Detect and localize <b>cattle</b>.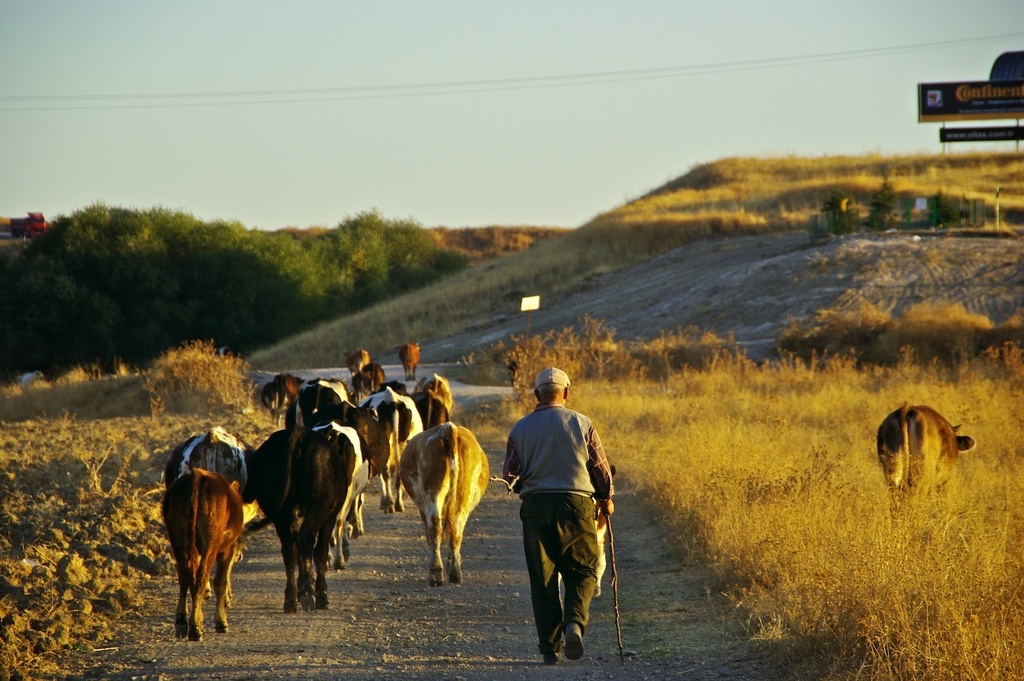
Localized at (x1=315, y1=421, x2=369, y2=569).
